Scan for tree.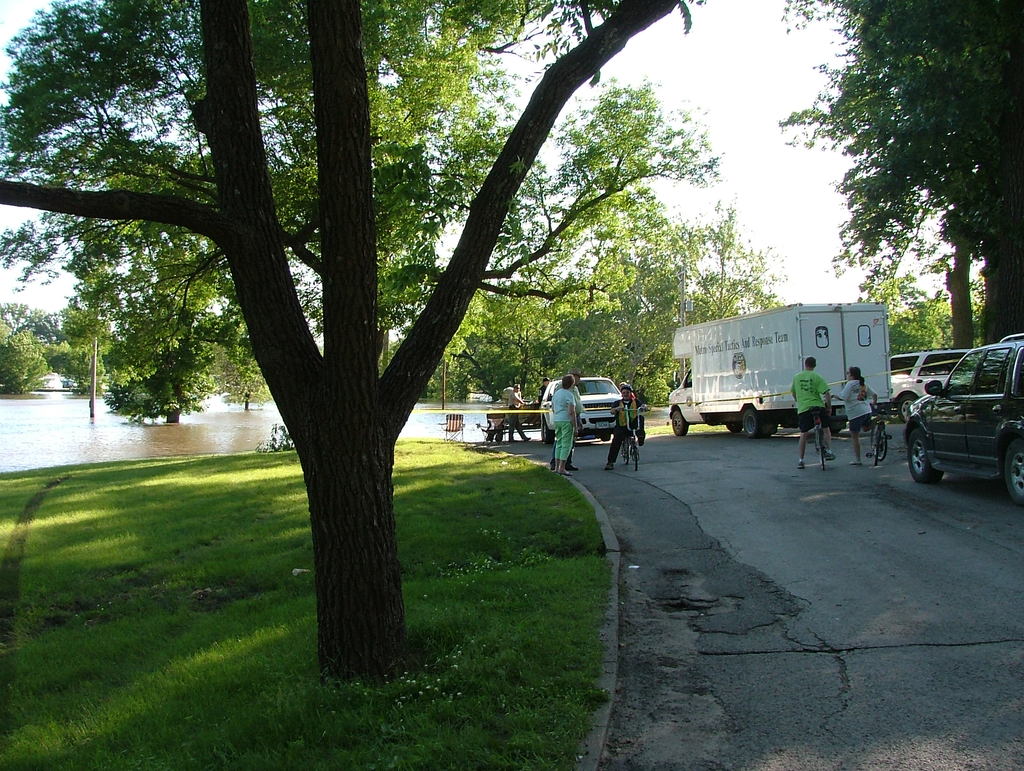
Scan result: [x1=852, y1=280, x2=1003, y2=378].
